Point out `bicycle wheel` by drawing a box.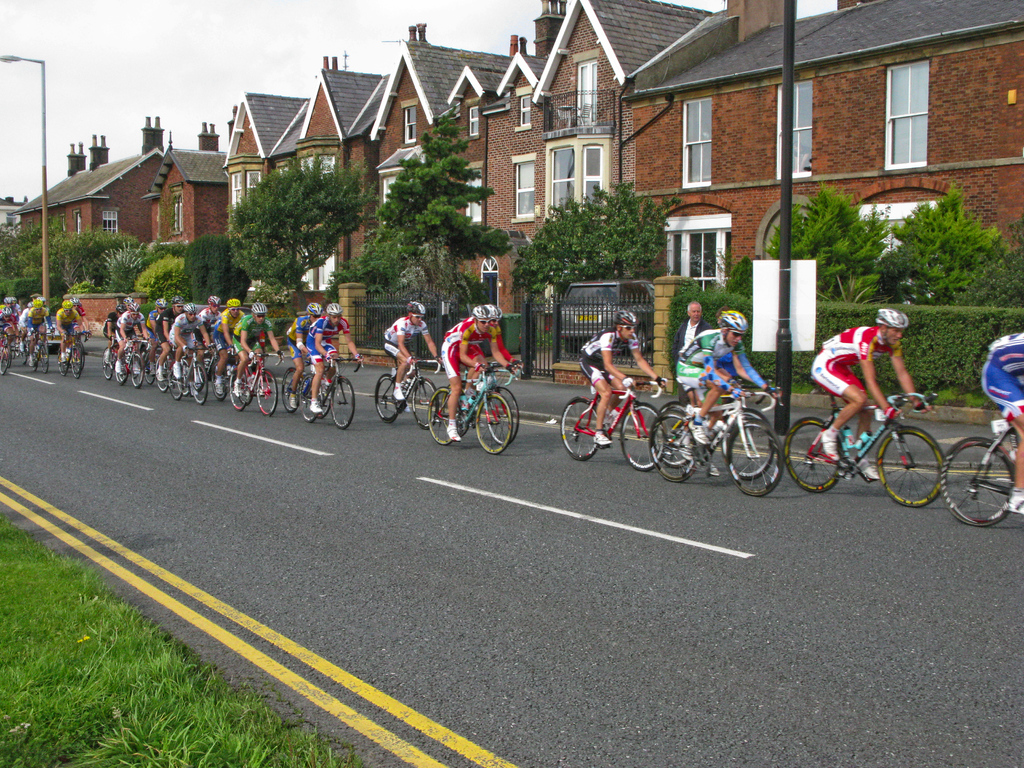
l=650, t=402, r=698, b=468.
